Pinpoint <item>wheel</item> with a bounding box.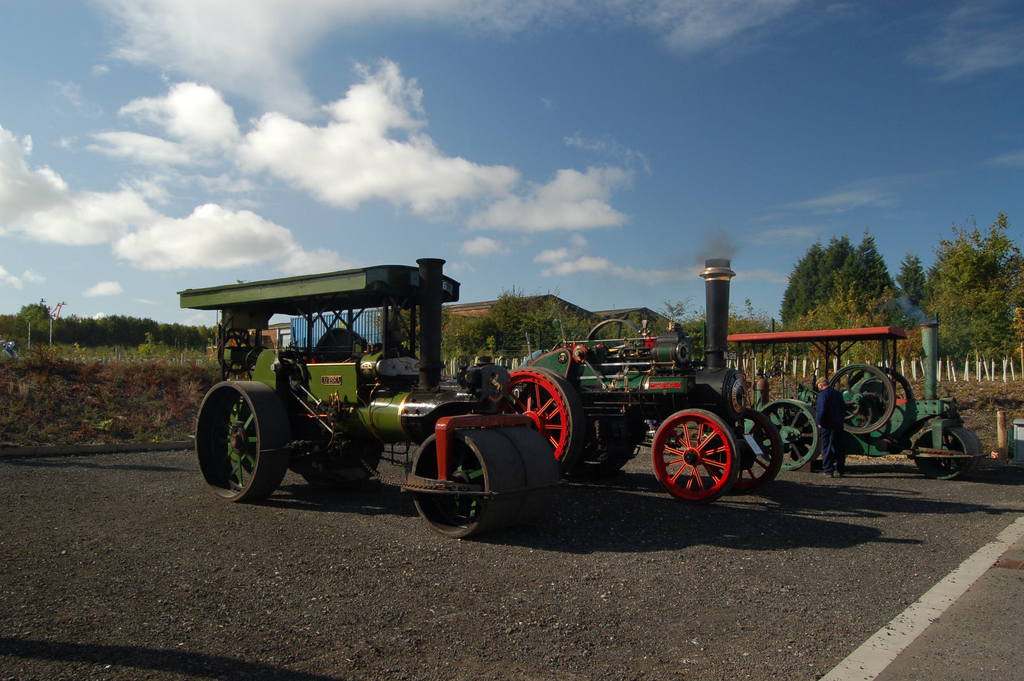
[left=913, top=426, right=977, bottom=472].
